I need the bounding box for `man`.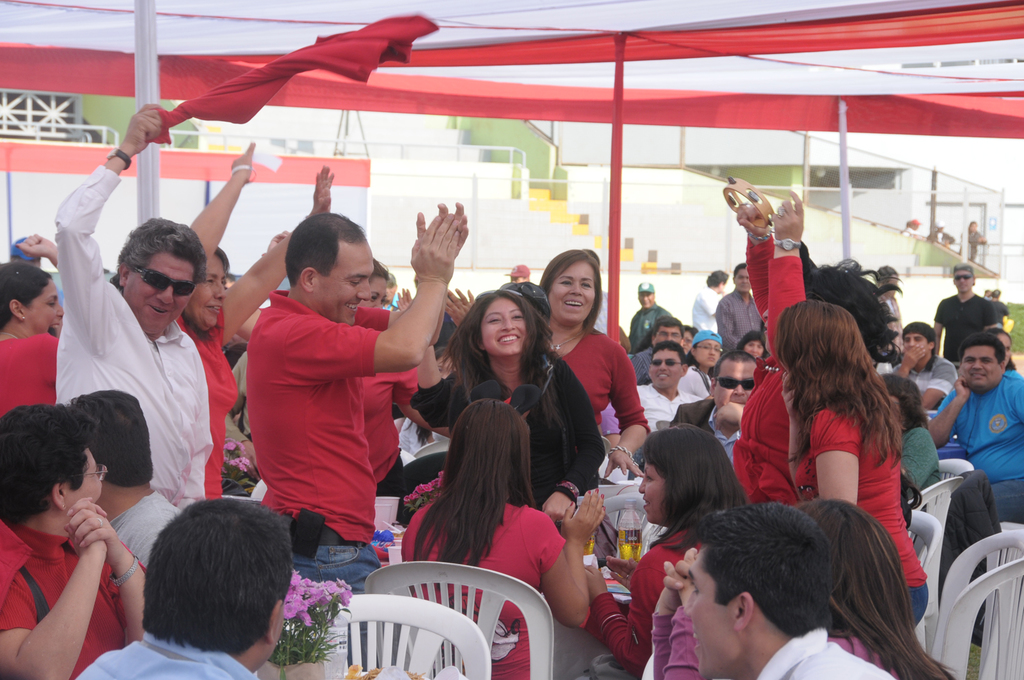
Here it is: rect(72, 495, 298, 679).
